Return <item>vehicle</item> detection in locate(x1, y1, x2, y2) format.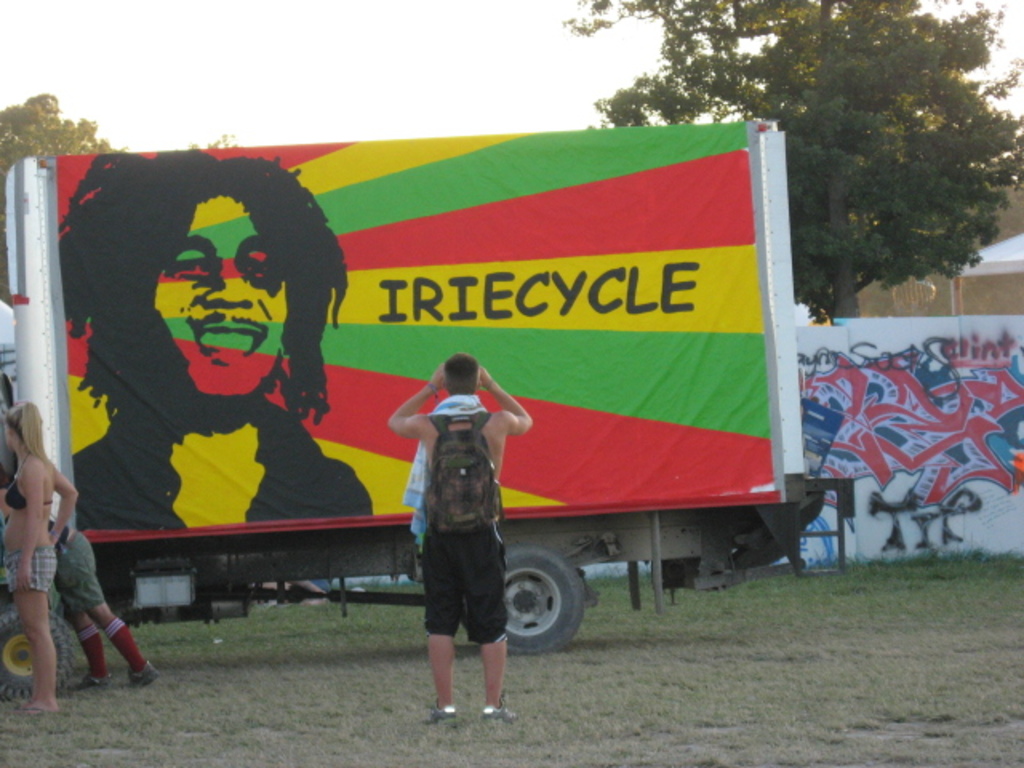
locate(22, 109, 888, 693).
